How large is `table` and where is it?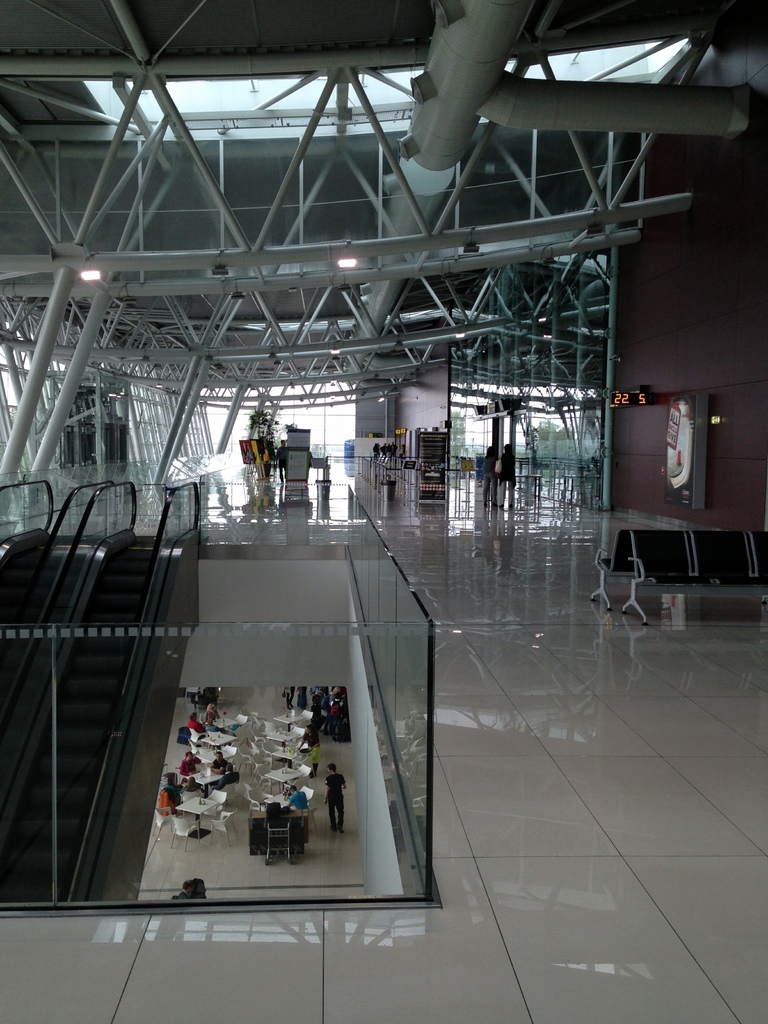
Bounding box: bbox=[269, 743, 303, 765].
